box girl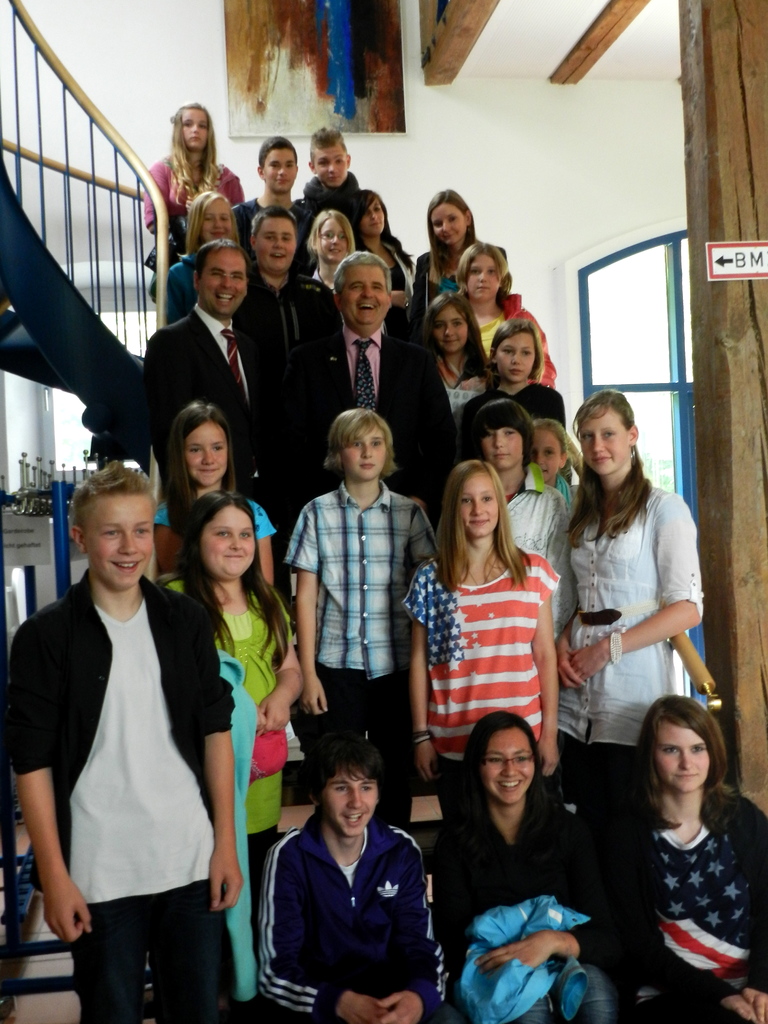
{"left": 427, "top": 716, "right": 605, "bottom": 1023}
